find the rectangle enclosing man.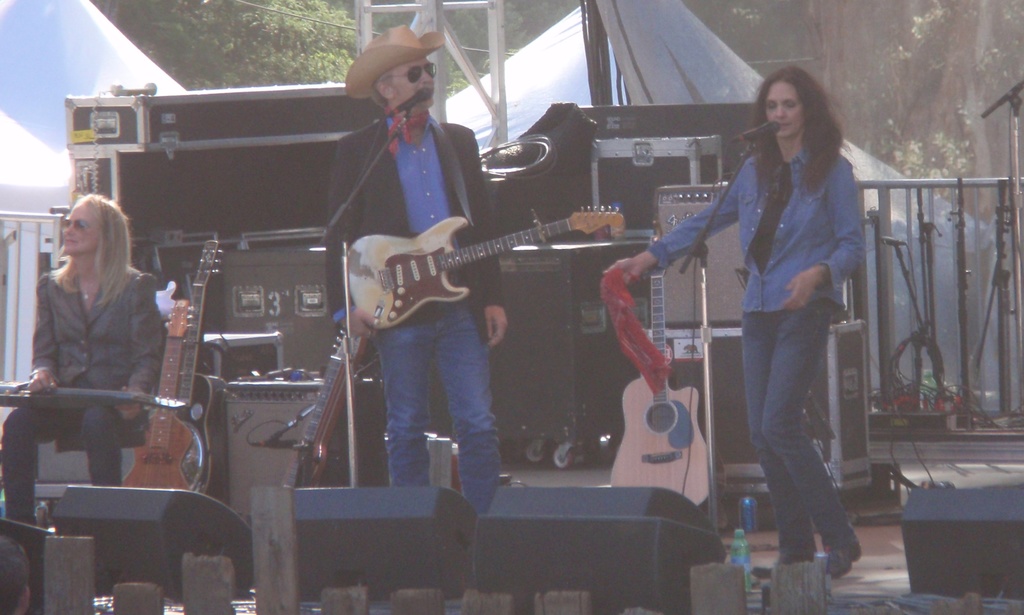
BBox(327, 24, 508, 516).
